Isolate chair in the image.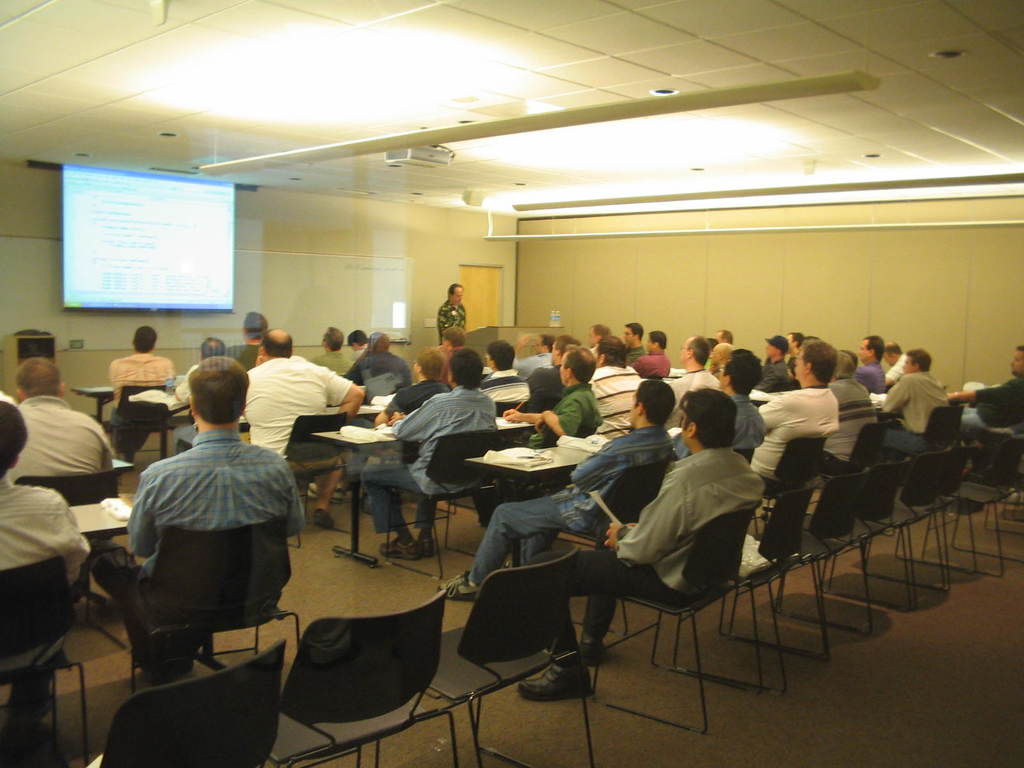
Isolated region: 930, 452, 1002, 506.
